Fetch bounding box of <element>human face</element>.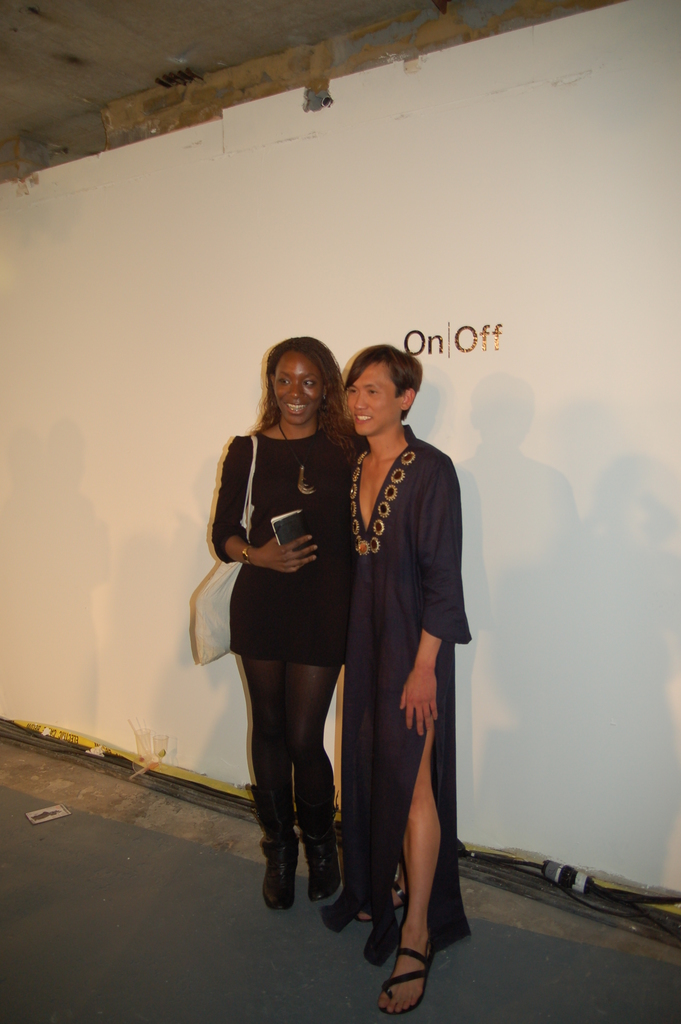
Bbox: [left=265, top=350, right=321, bottom=426].
